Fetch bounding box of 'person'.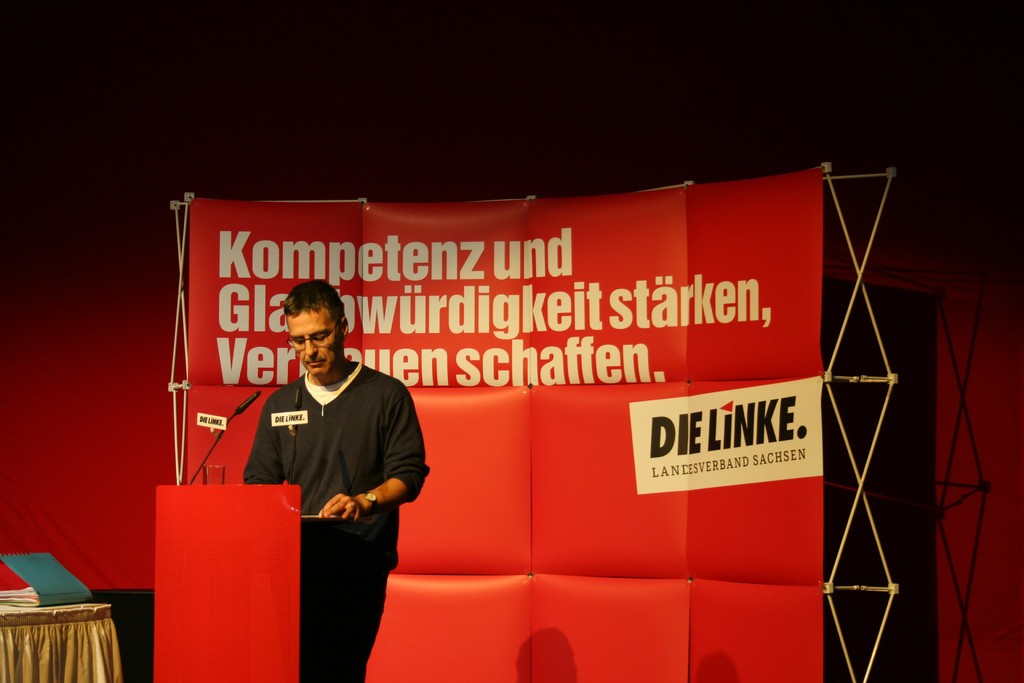
Bbox: locate(243, 276, 425, 682).
